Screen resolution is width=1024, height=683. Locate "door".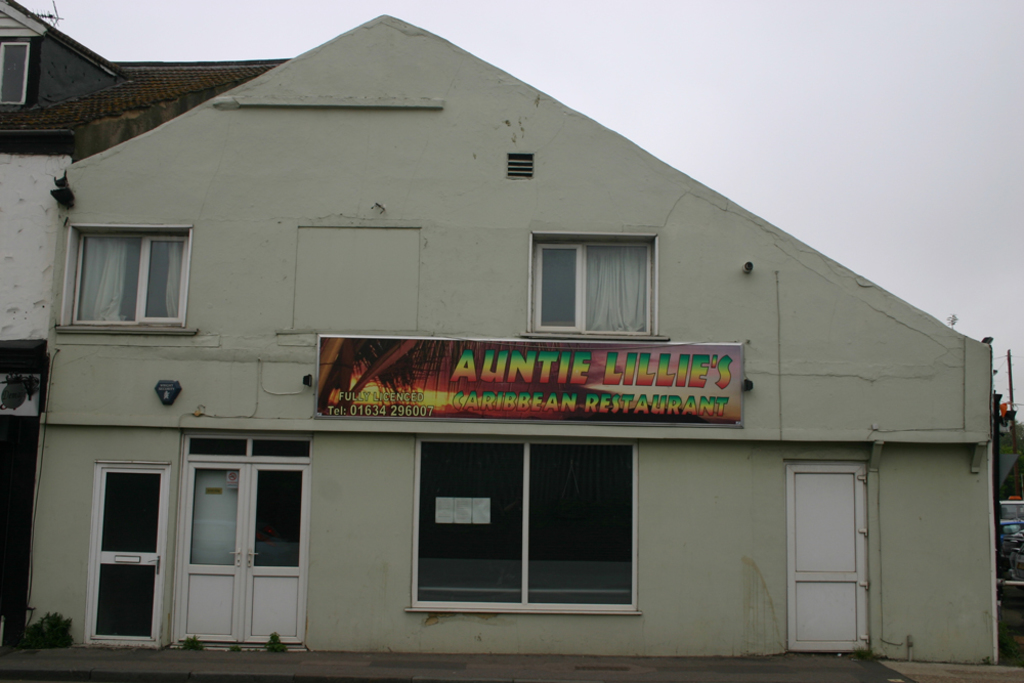
782,465,864,653.
